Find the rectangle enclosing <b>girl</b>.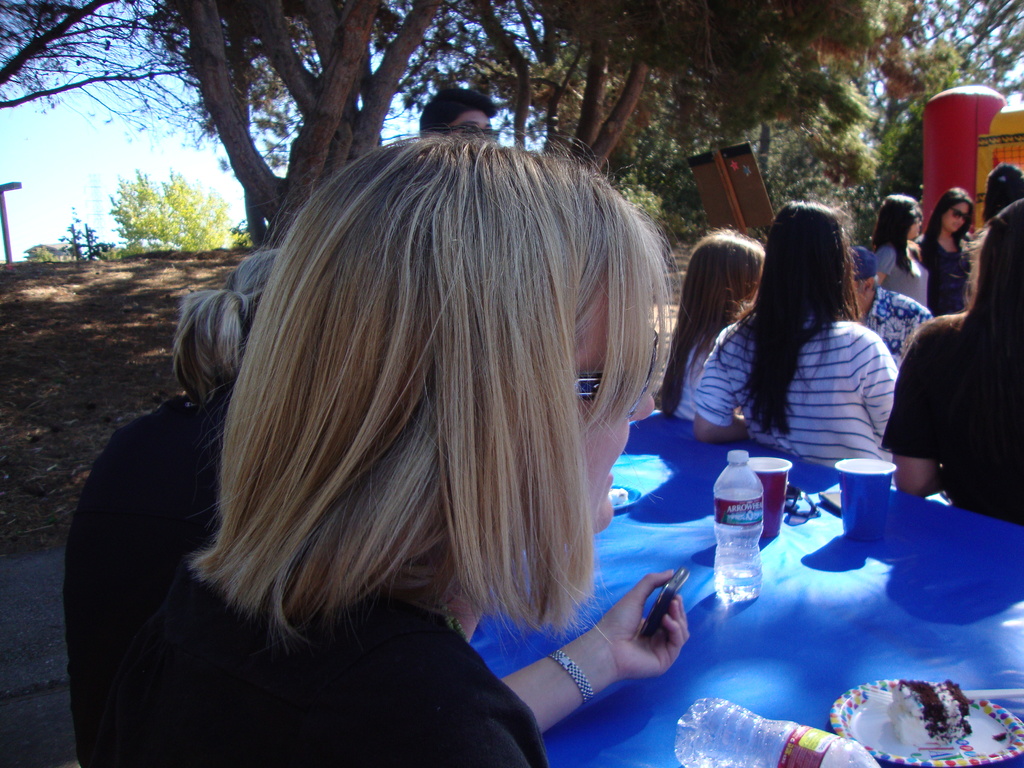
874 189 938 305.
